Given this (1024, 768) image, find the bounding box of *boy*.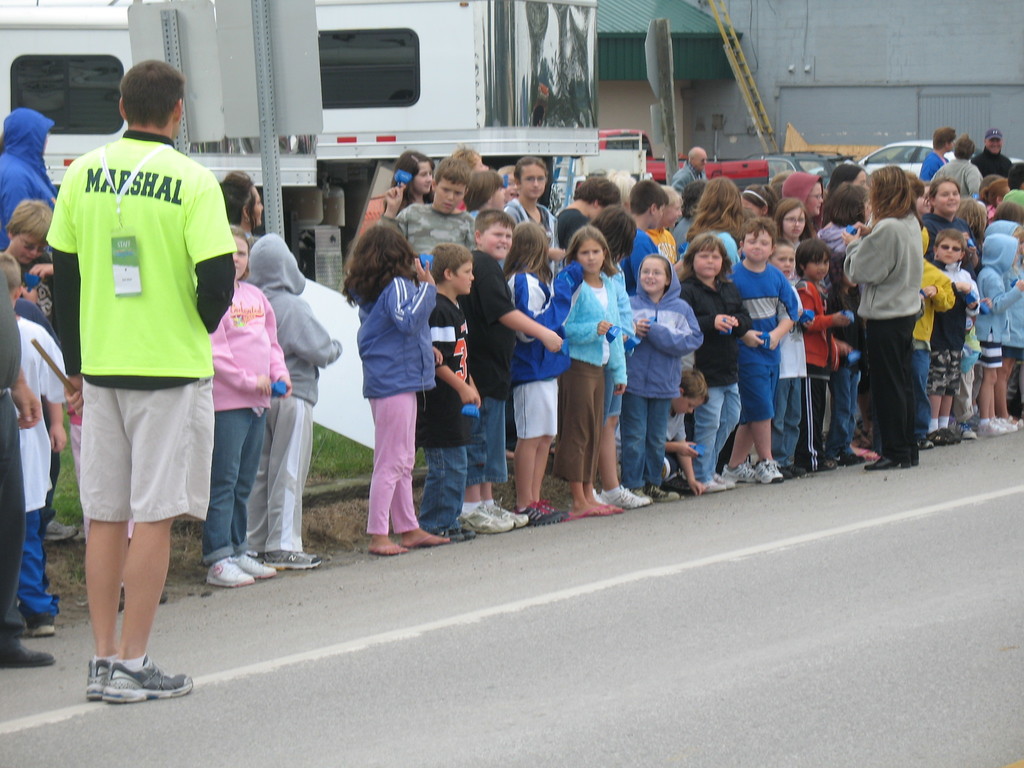
<bbox>768, 238, 806, 470</bbox>.
